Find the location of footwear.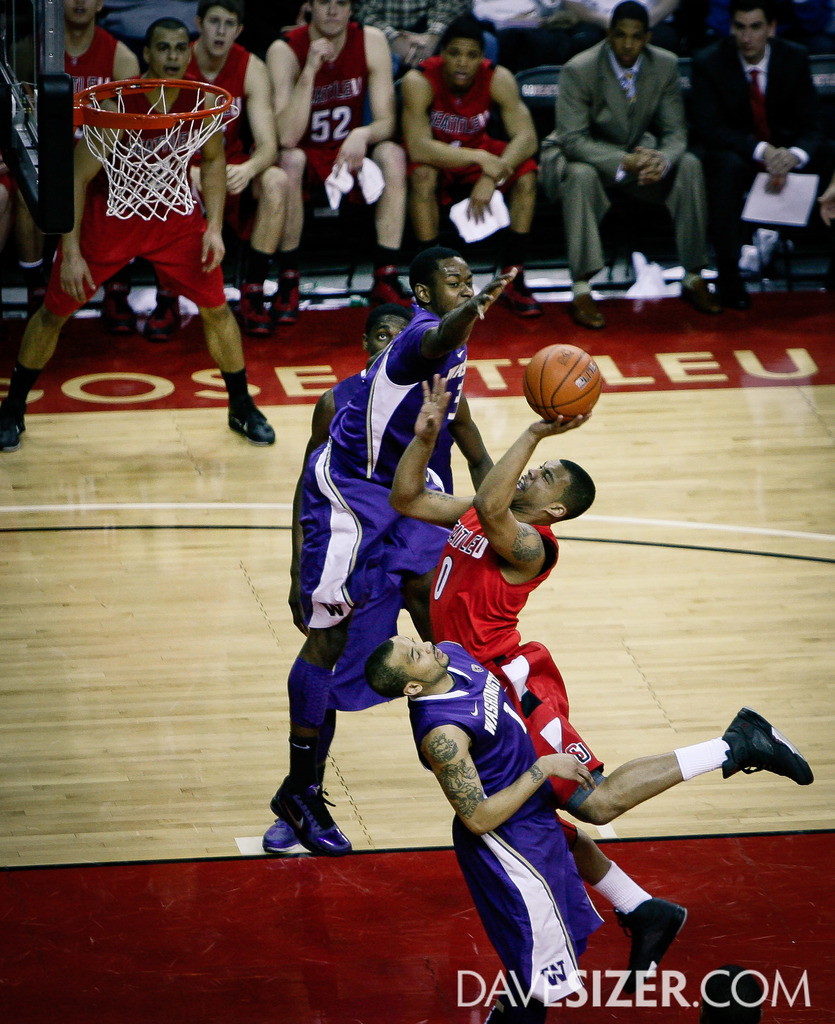
Location: rect(140, 291, 186, 333).
